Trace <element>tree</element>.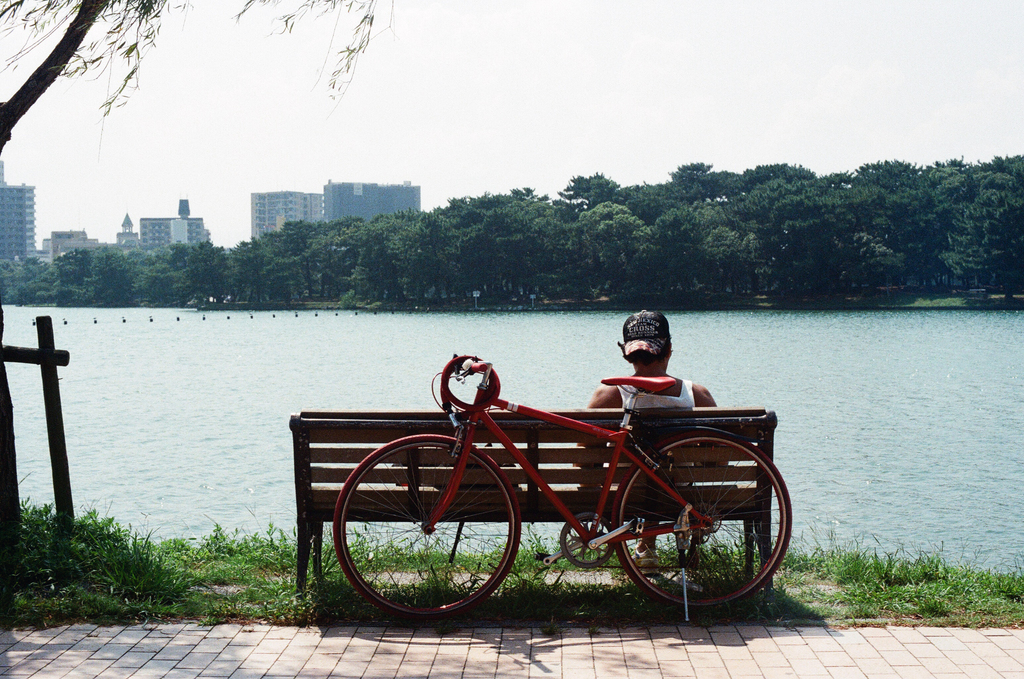
Traced to 0 0 396 152.
